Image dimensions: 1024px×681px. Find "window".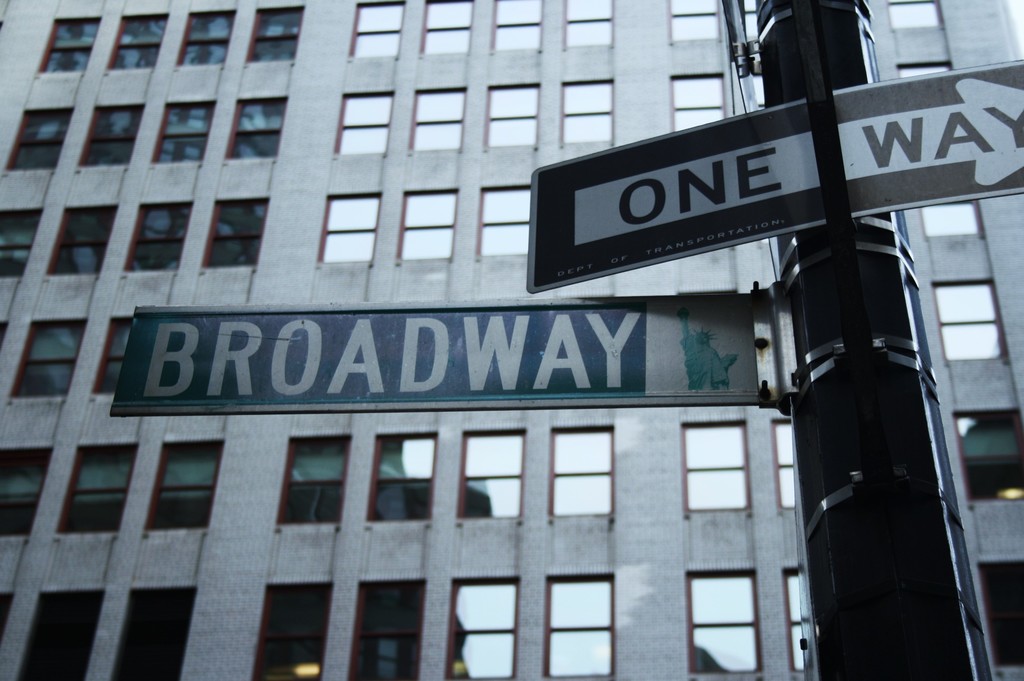
[53, 445, 138, 534].
